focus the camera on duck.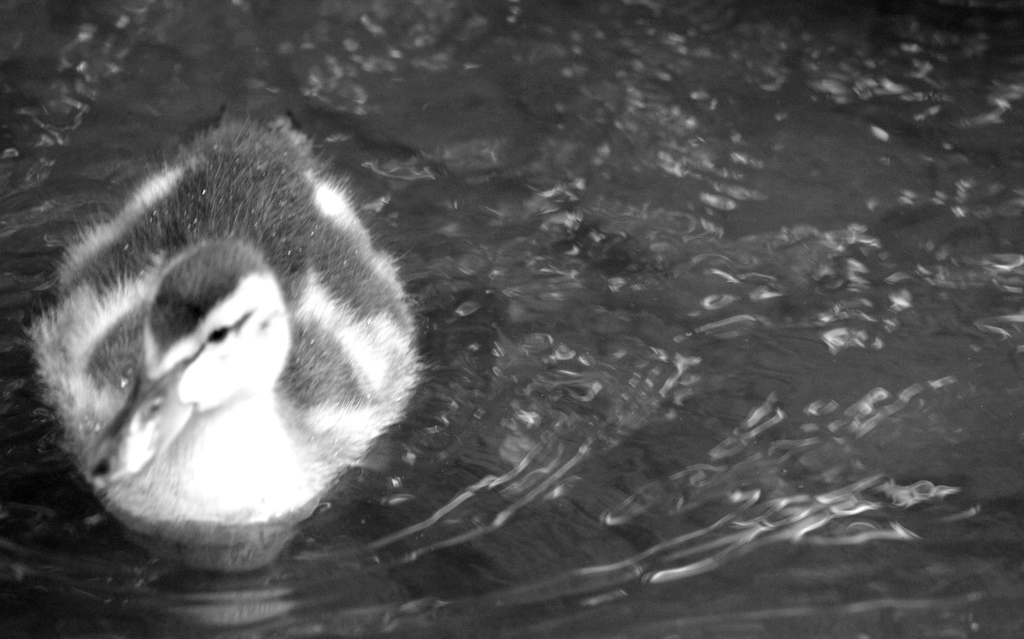
Focus region: [17,96,464,596].
